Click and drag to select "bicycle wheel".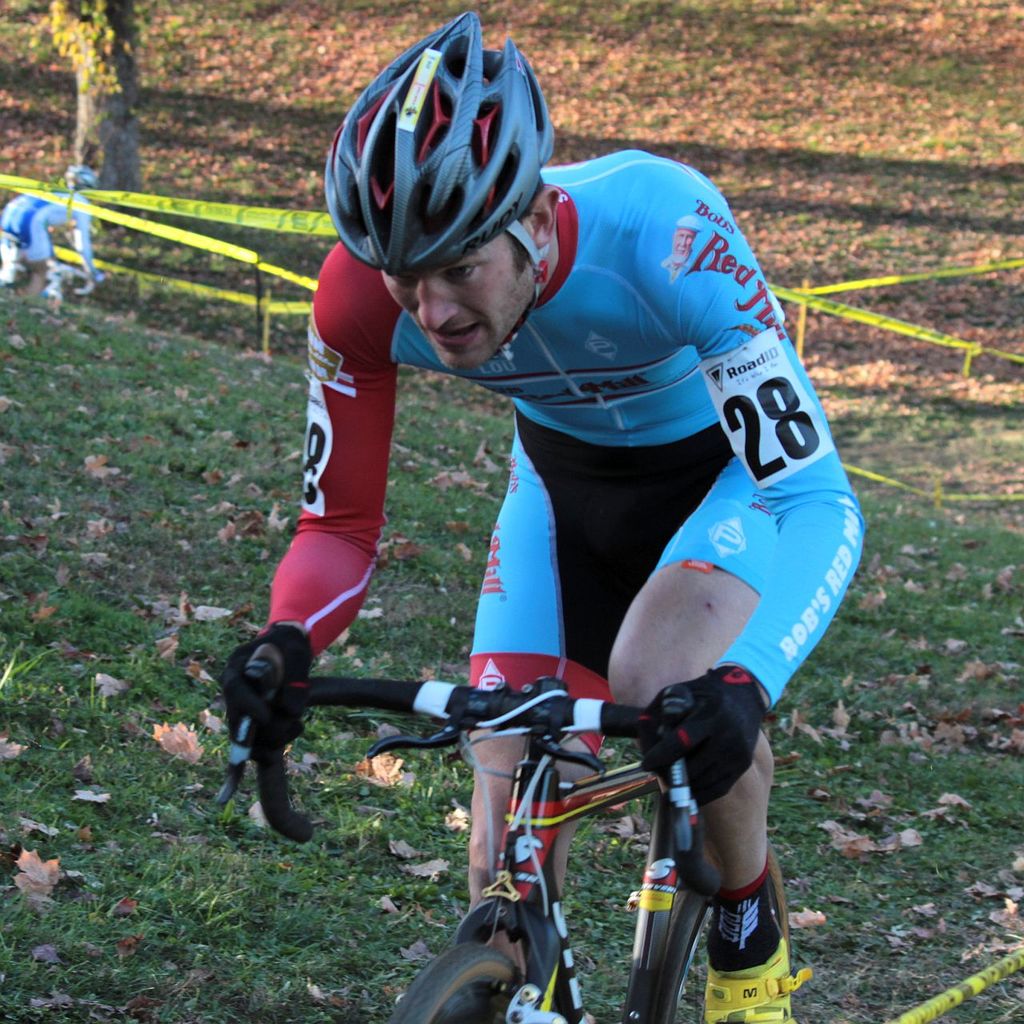
Selection: rect(390, 941, 542, 1023).
